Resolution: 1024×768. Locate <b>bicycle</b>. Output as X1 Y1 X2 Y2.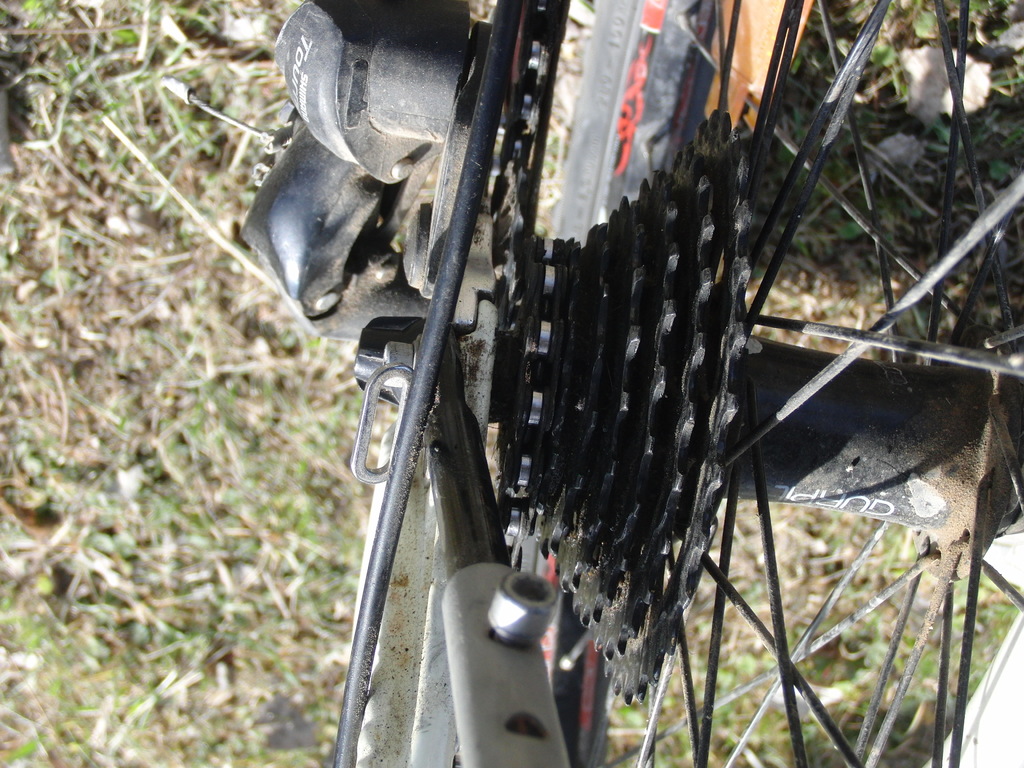
236 0 1023 767.
